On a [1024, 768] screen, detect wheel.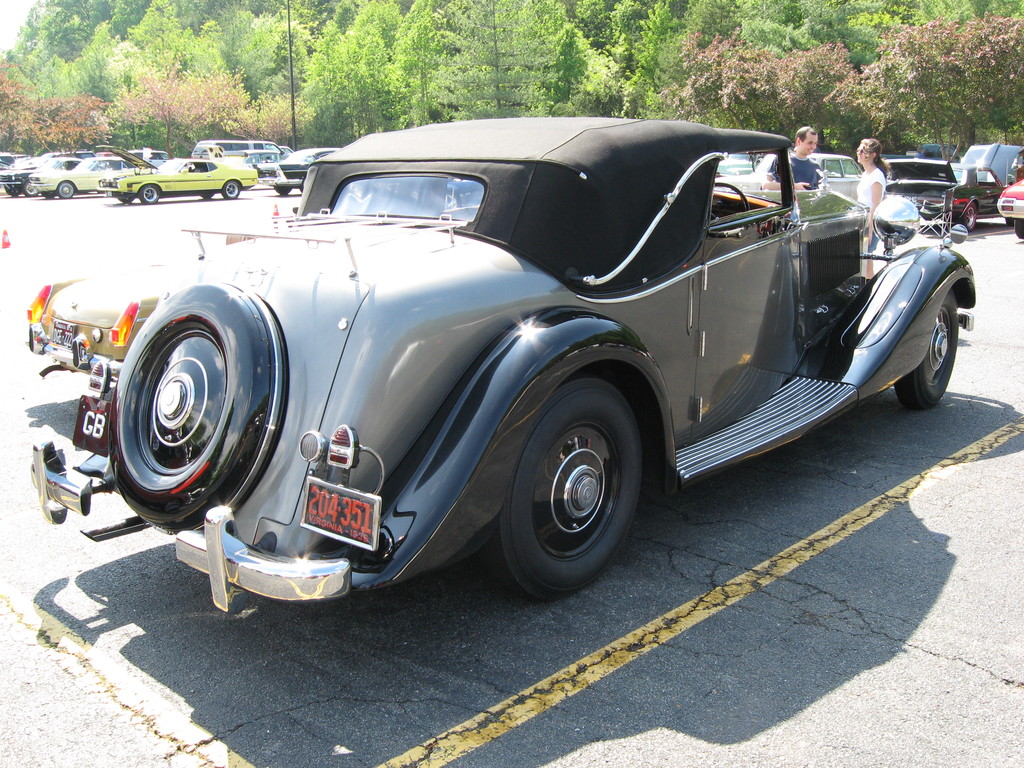
x1=895, y1=289, x2=955, y2=408.
